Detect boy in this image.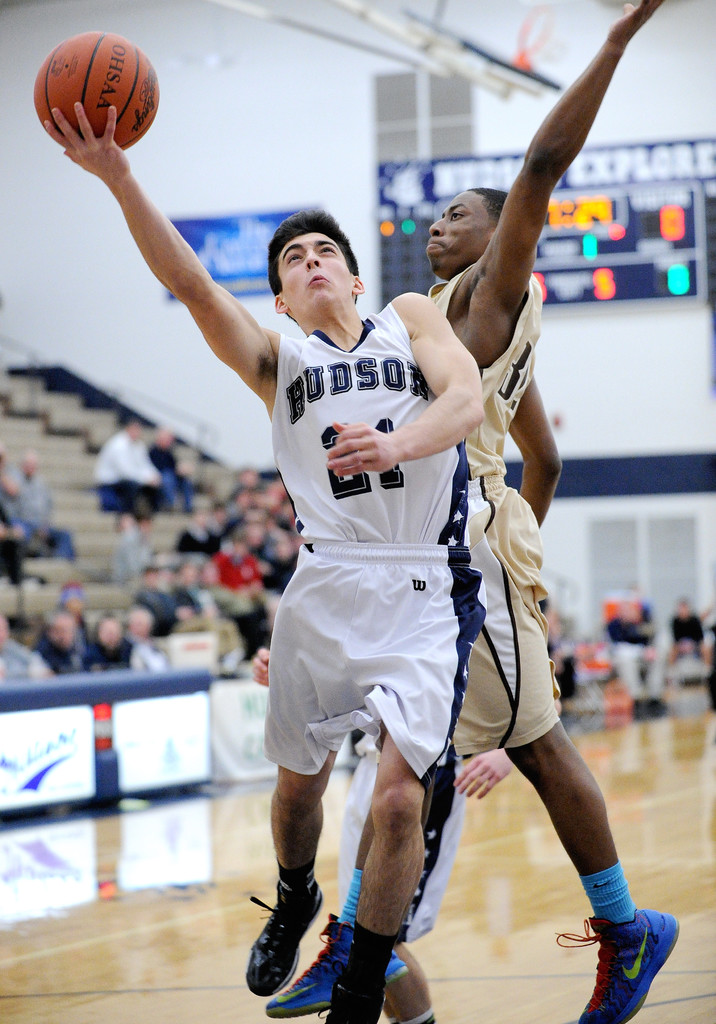
Detection: [left=44, top=99, right=484, bottom=1023].
